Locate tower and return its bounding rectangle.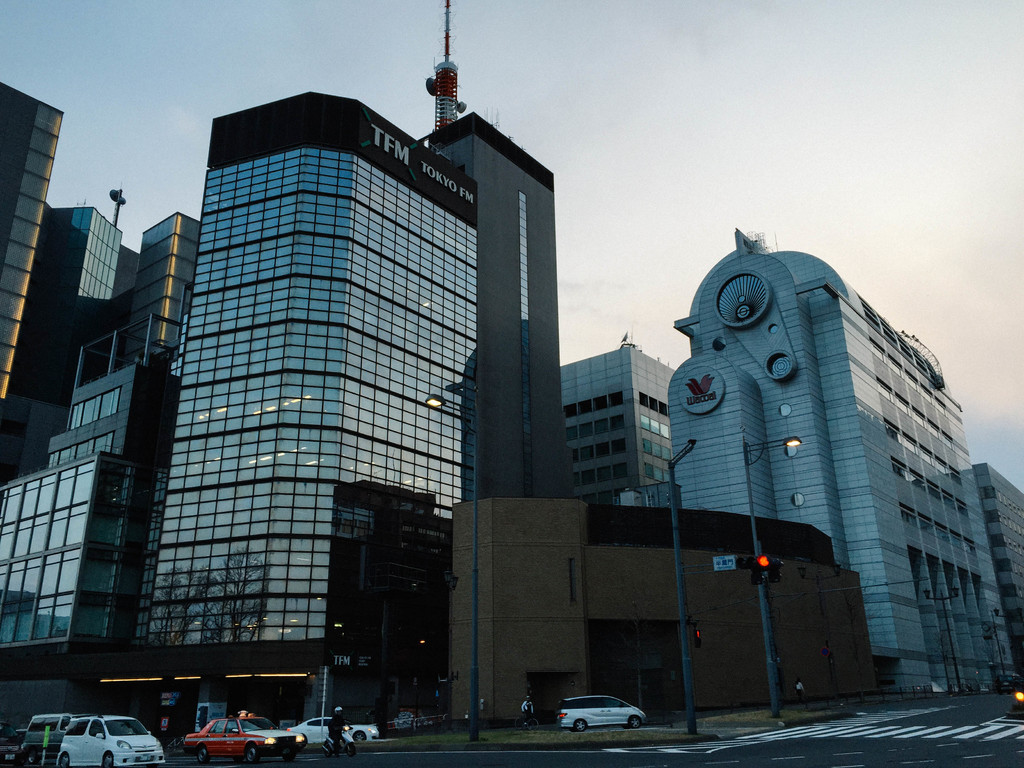
(53,208,128,300).
